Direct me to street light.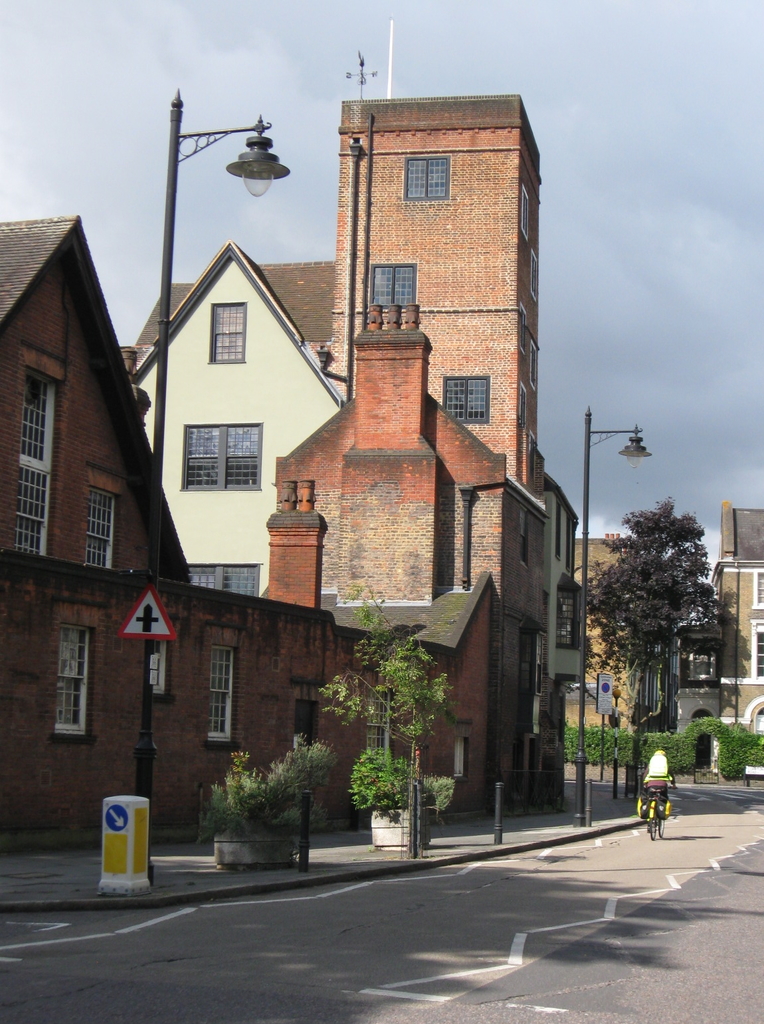
Direction: <region>155, 92, 294, 489</region>.
